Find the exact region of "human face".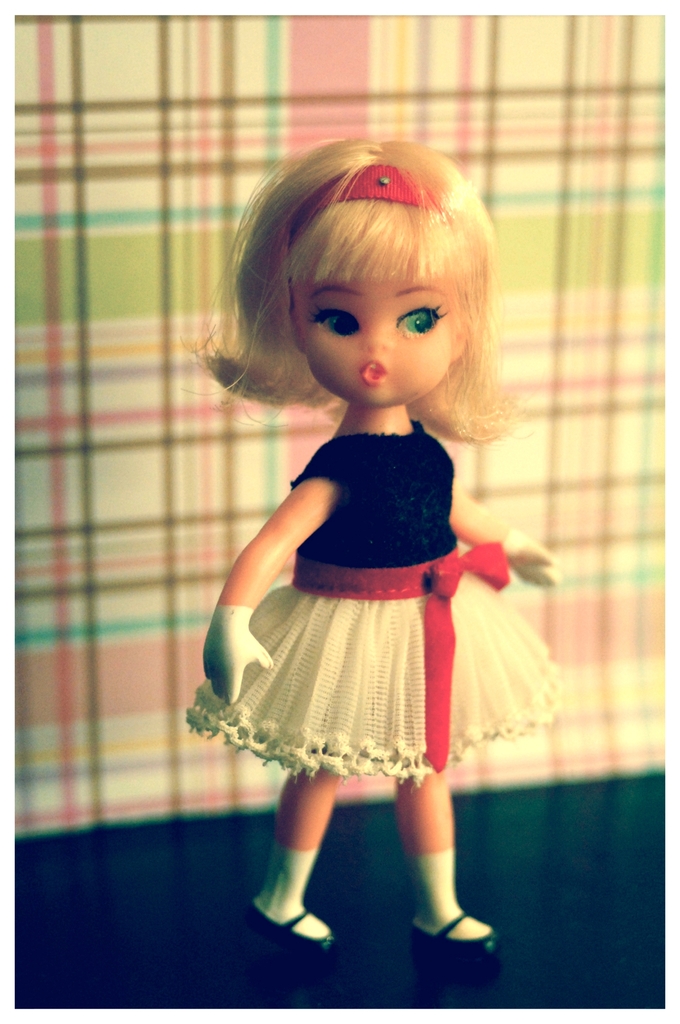
Exact region: box=[309, 273, 458, 405].
